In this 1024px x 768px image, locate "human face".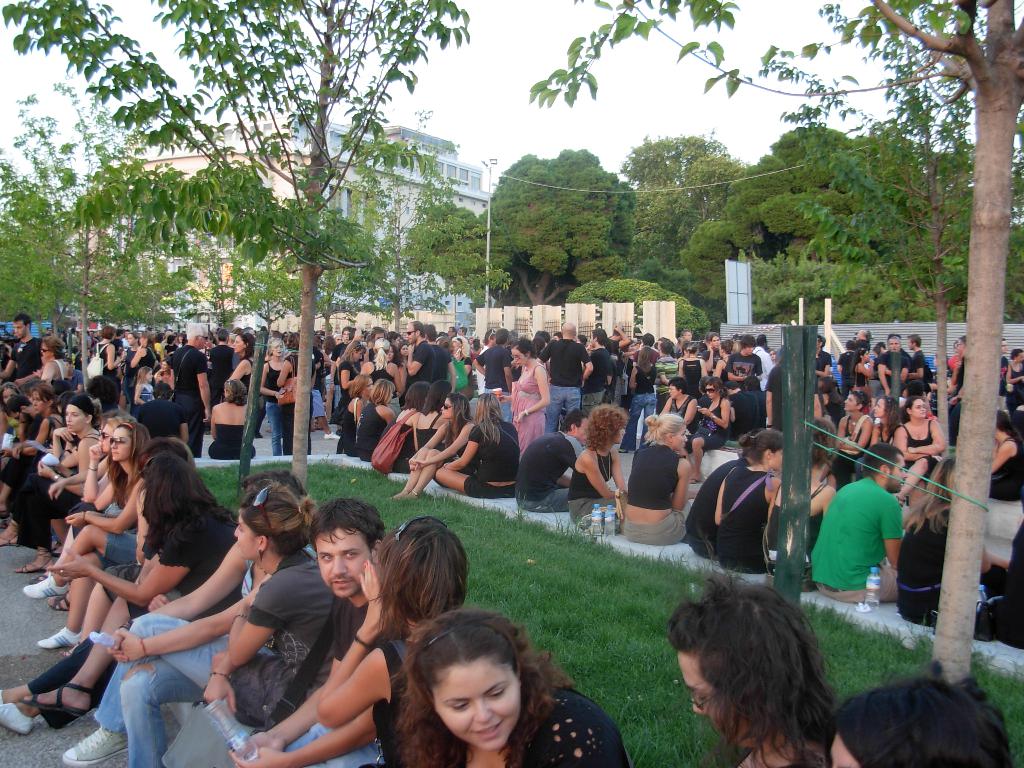
Bounding box: box=[429, 664, 520, 748].
